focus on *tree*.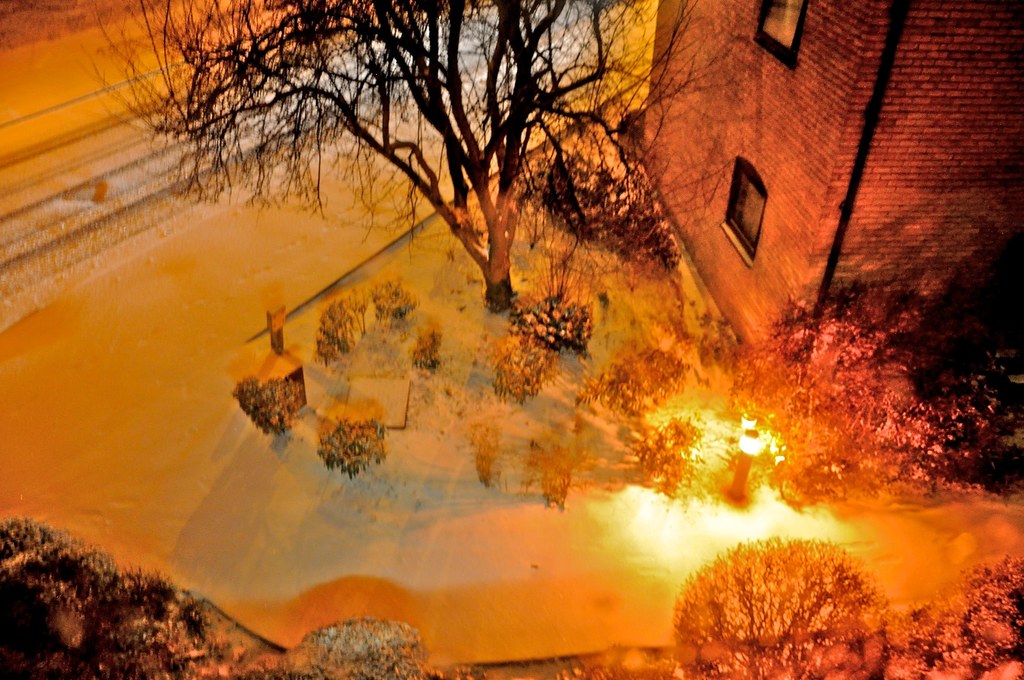
Focused at bbox=(0, 518, 451, 679).
